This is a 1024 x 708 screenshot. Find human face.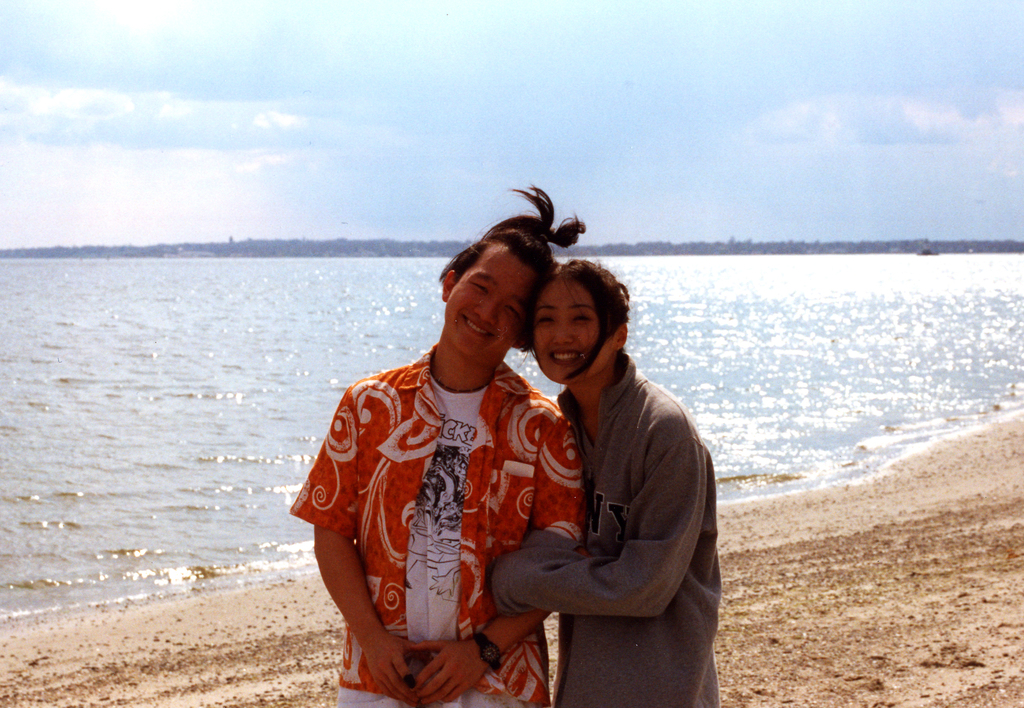
Bounding box: (x1=531, y1=280, x2=615, y2=383).
